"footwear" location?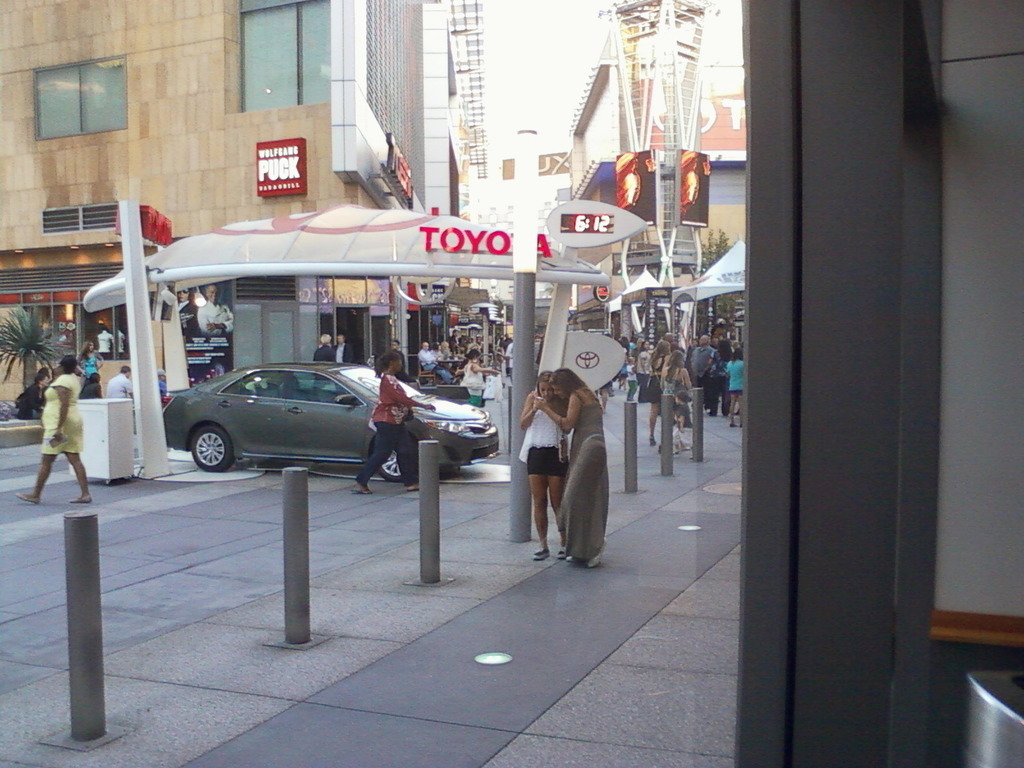
{"x1": 70, "y1": 492, "x2": 92, "y2": 505}
